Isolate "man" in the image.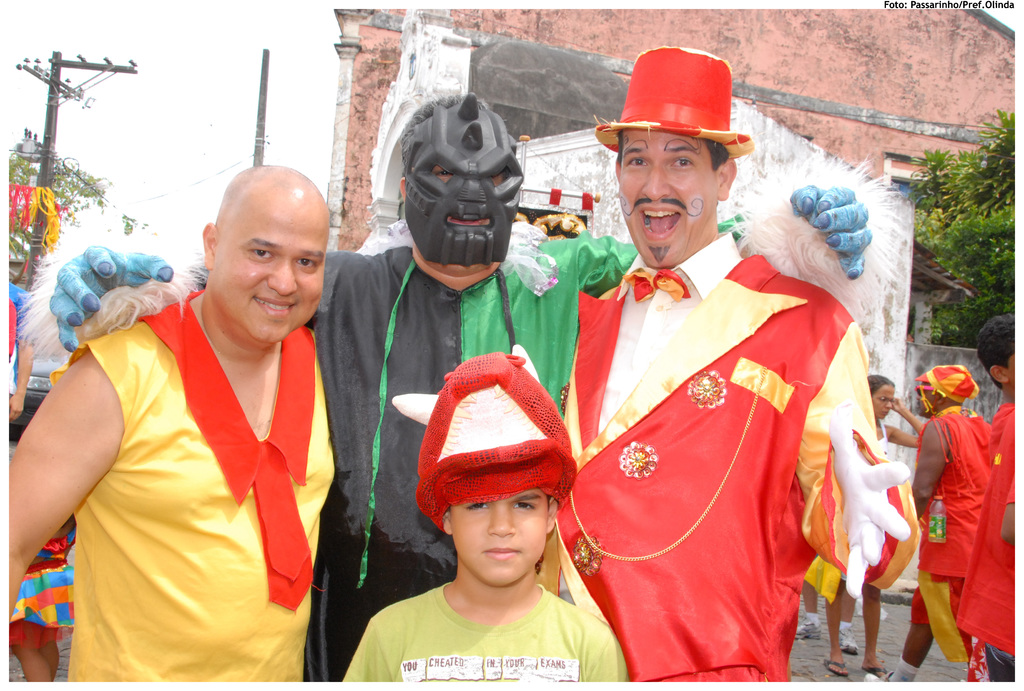
Isolated region: 0,161,337,681.
